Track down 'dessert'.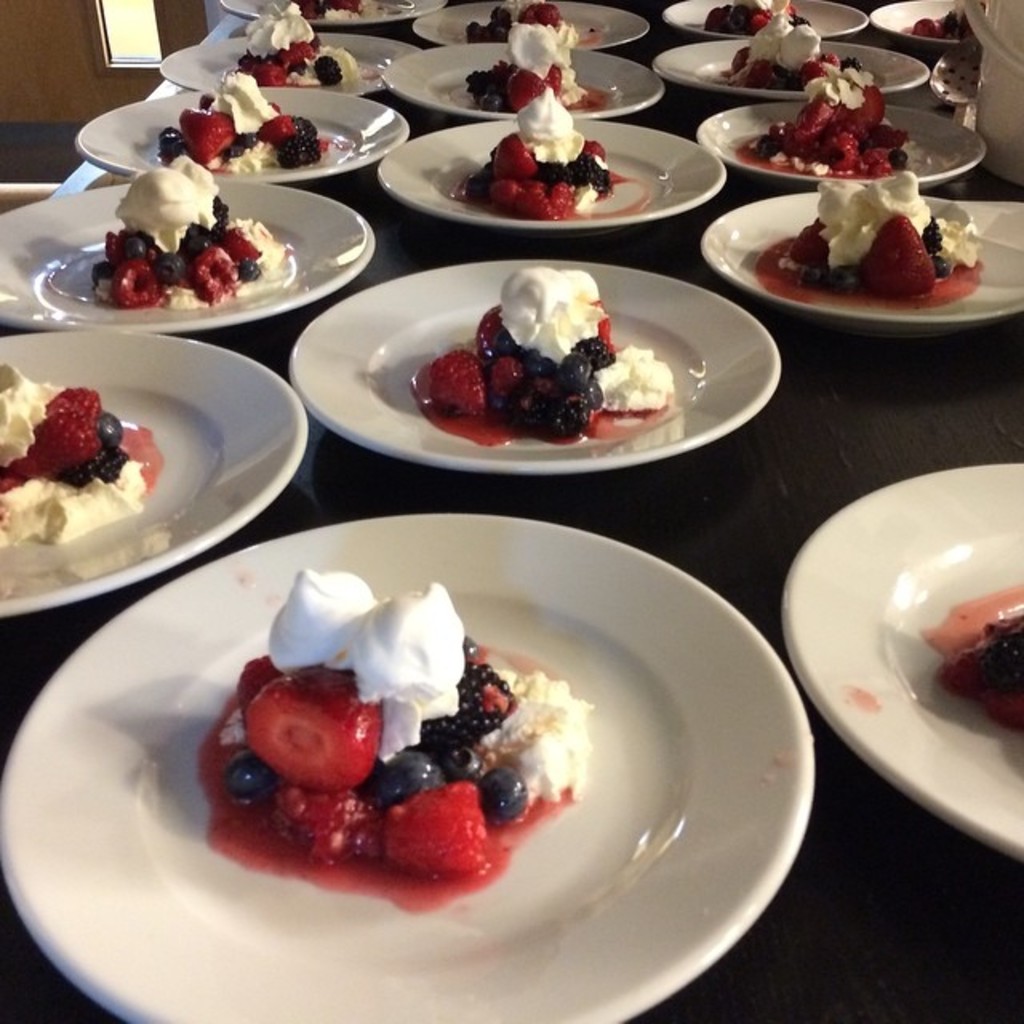
Tracked to <region>920, 590, 1022, 730</region>.
